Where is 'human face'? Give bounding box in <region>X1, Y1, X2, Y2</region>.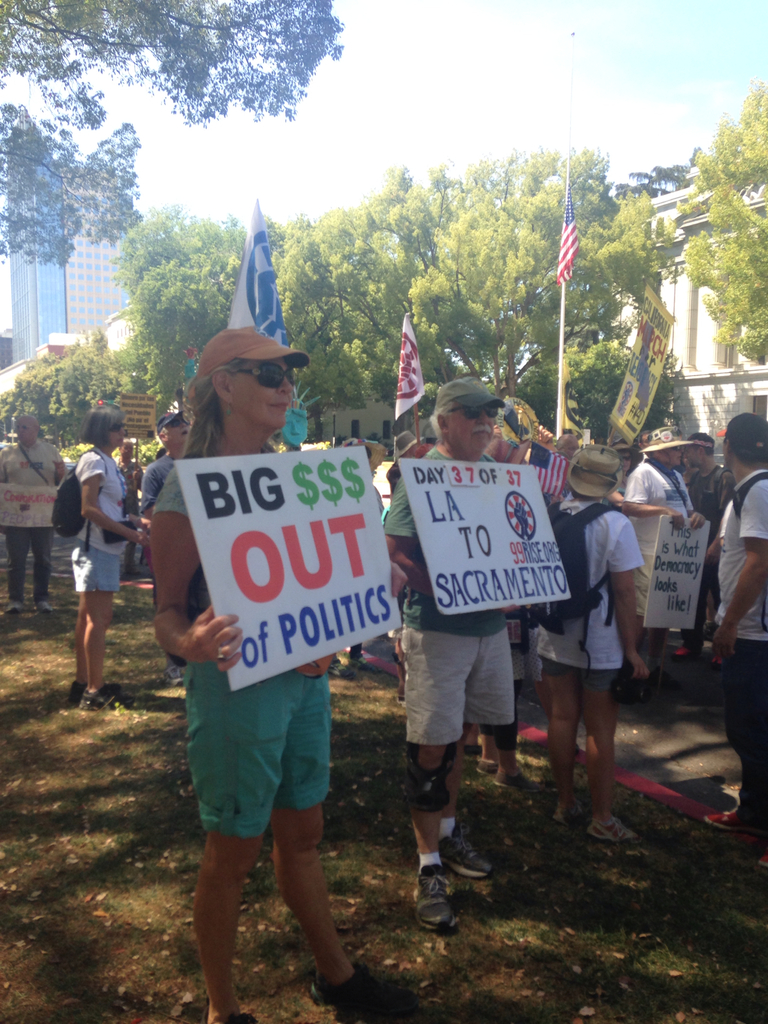
<region>15, 418, 34, 442</region>.
